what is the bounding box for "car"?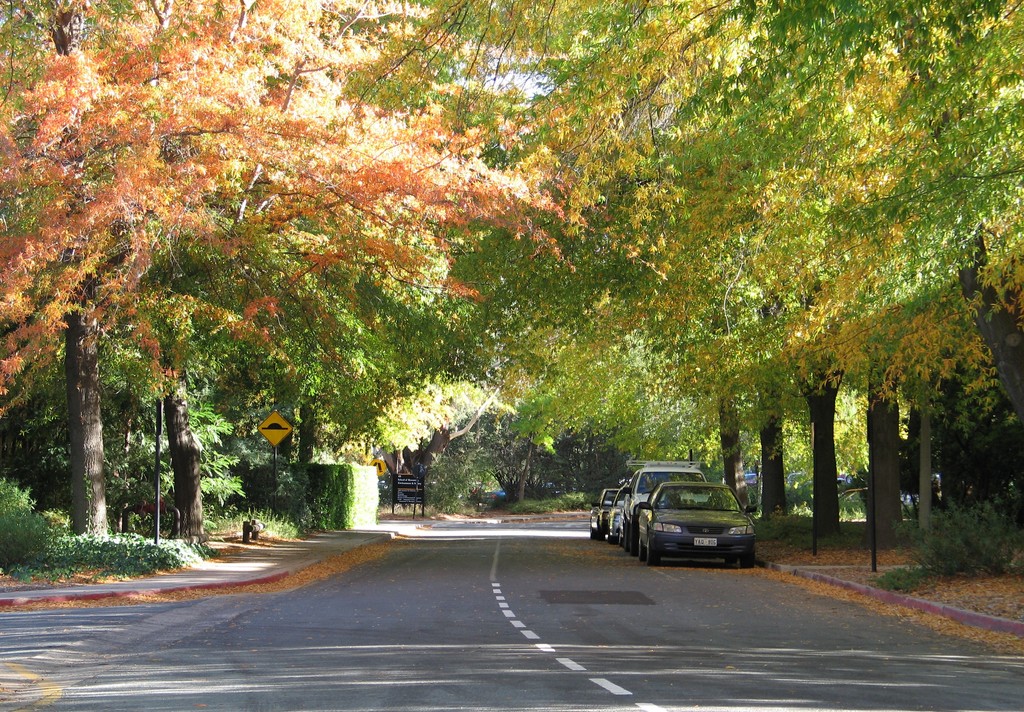
Rect(638, 484, 758, 565).
